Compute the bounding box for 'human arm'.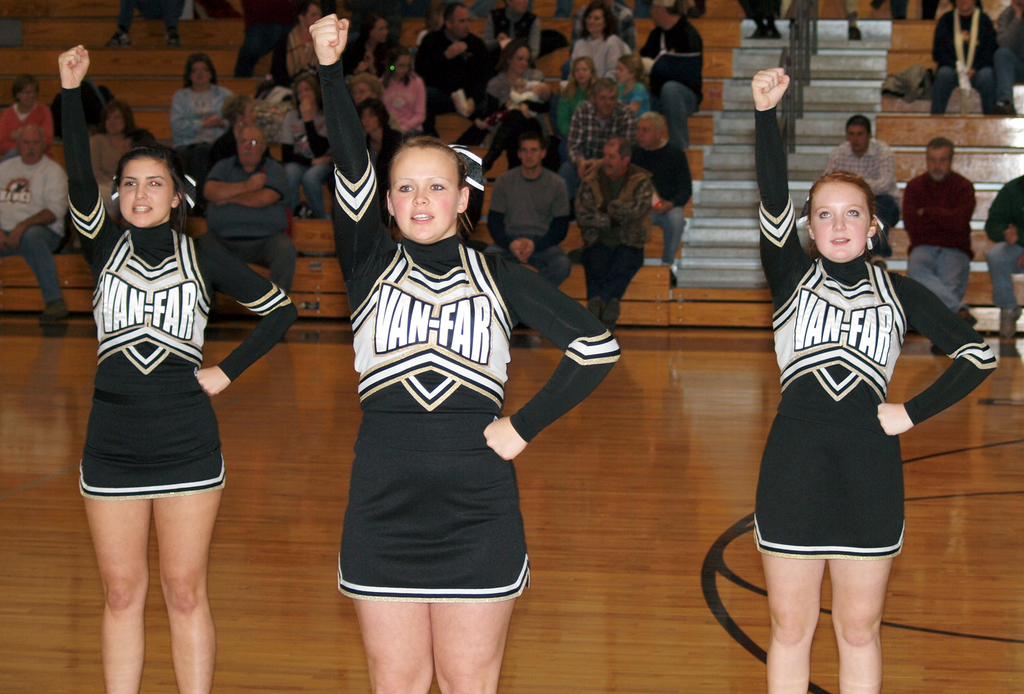
[left=979, top=16, right=1007, bottom=74].
